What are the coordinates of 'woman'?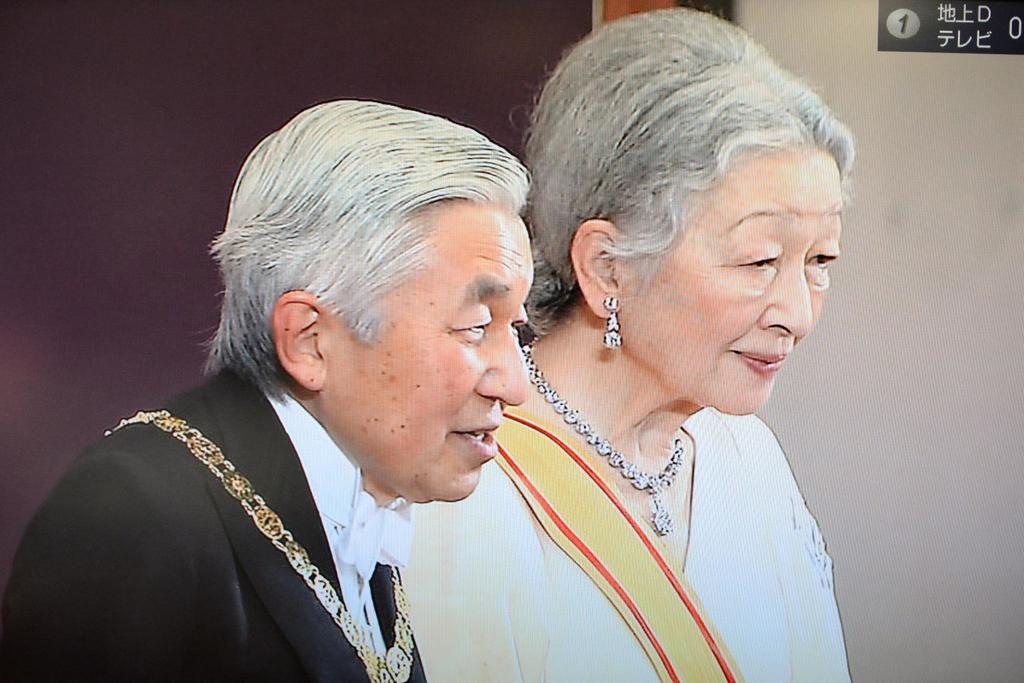
rect(397, 8, 854, 682).
